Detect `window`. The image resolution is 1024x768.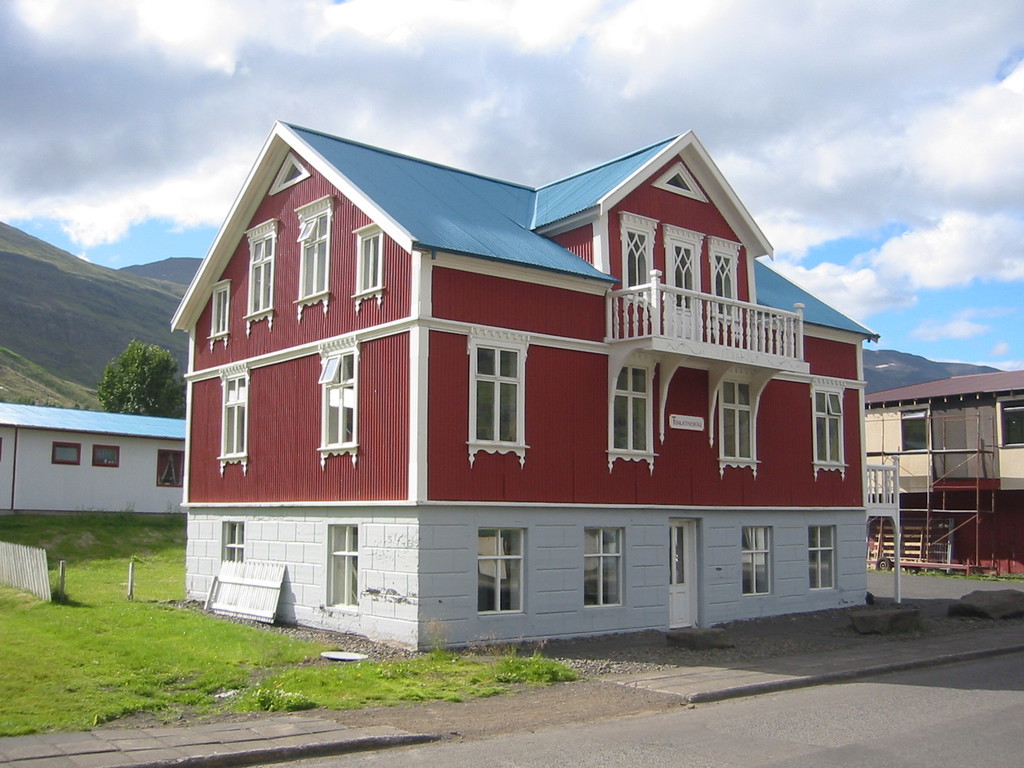
[x1=621, y1=211, x2=657, y2=305].
